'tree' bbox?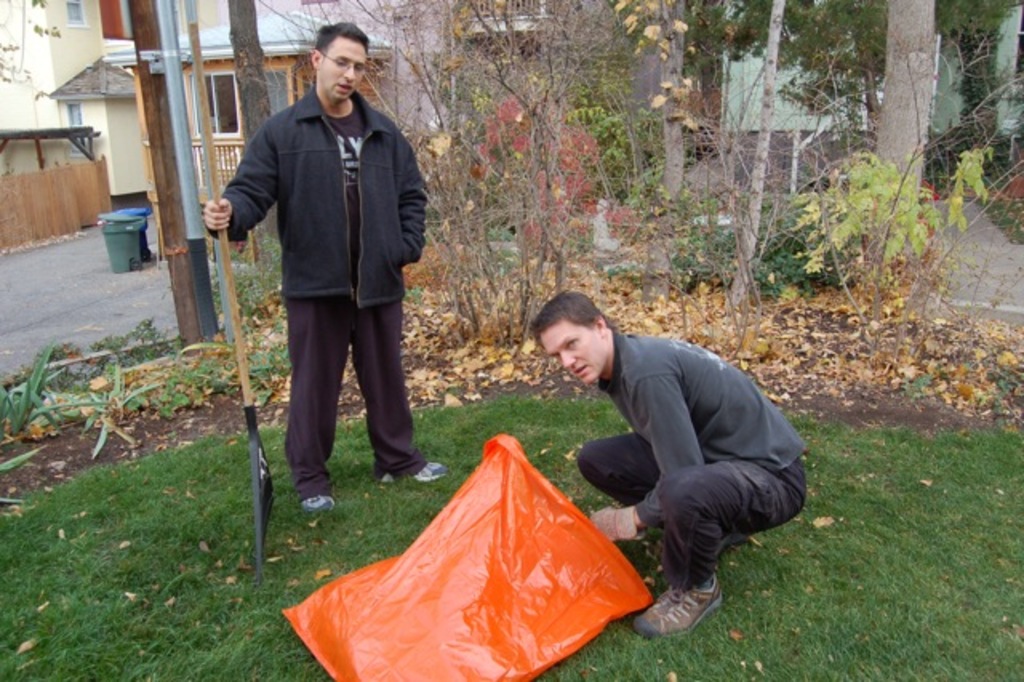
<box>277,0,690,383</box>
